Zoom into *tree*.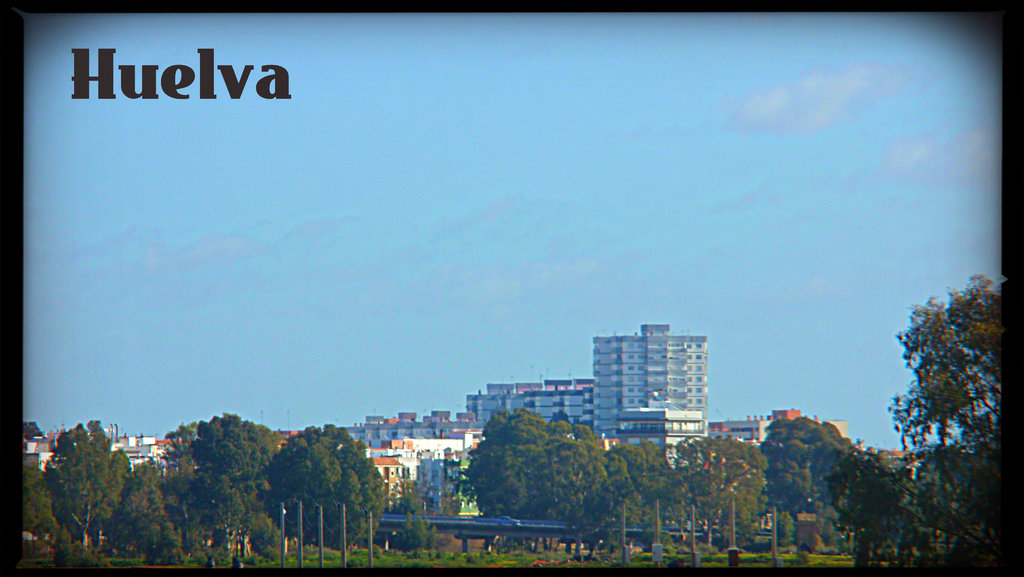
Zoom target: <box>755,419,850,564</box>.
